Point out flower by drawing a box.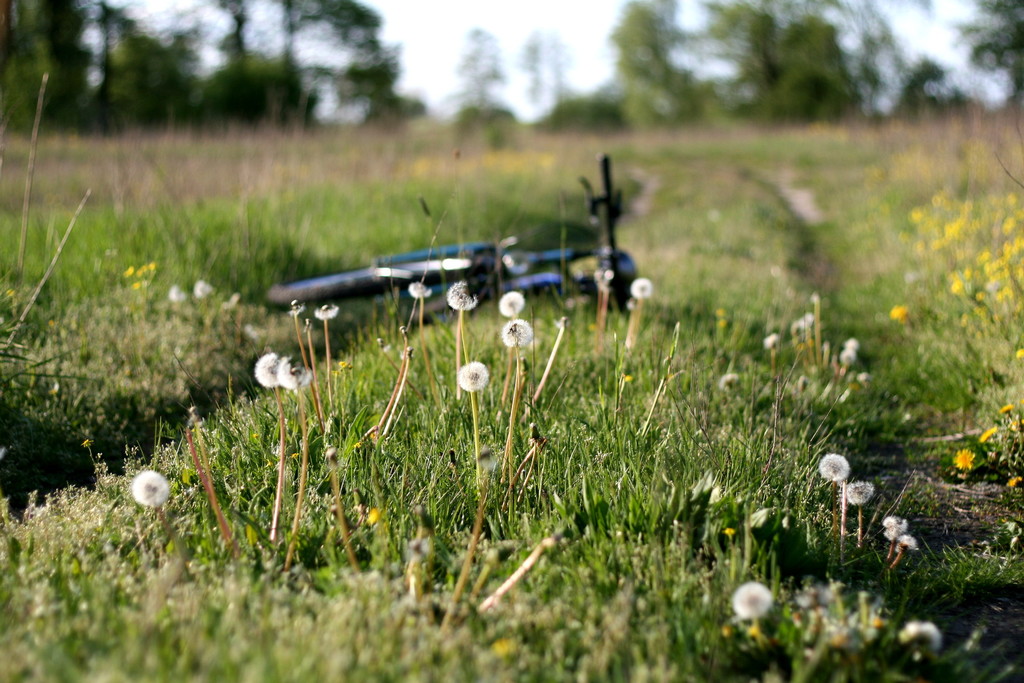
bbox=(901, 533, 920, 550).
